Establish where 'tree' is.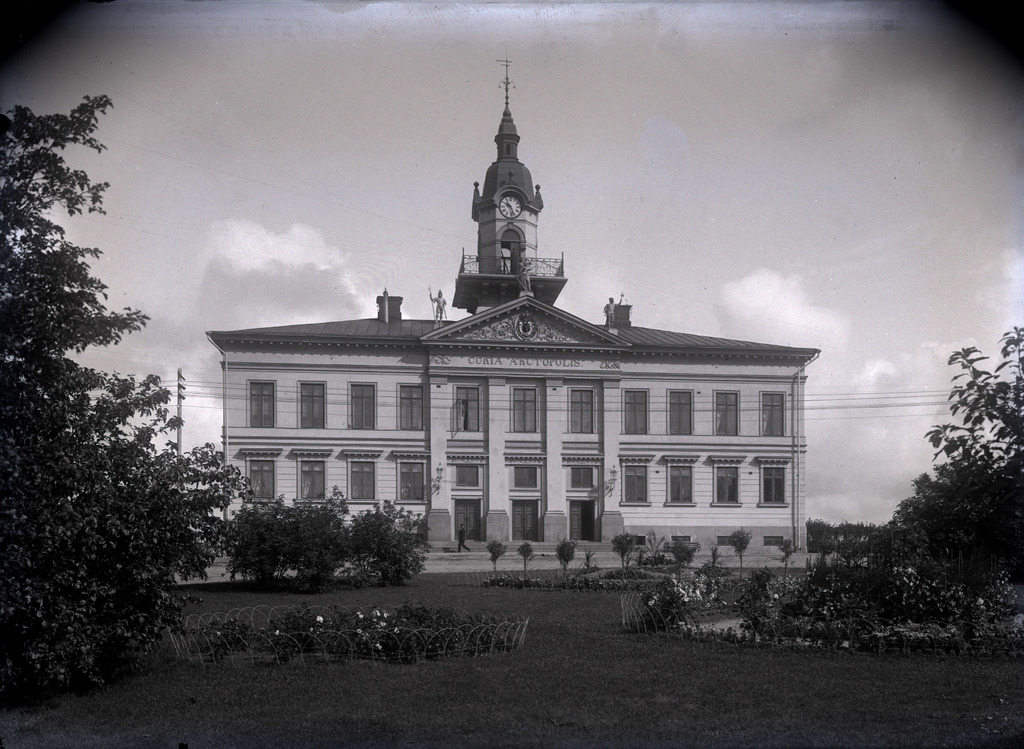
Established at detection(290, 483, 360, 583).
